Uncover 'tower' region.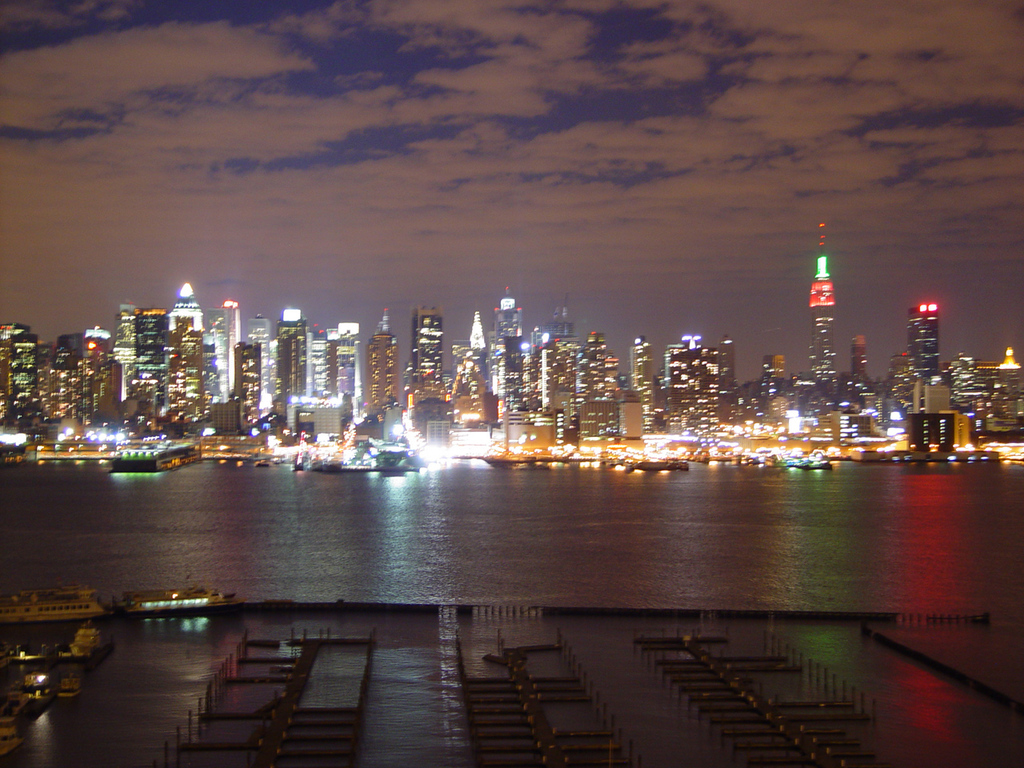
Uncovered: crop(792, 230, 870, 358).
